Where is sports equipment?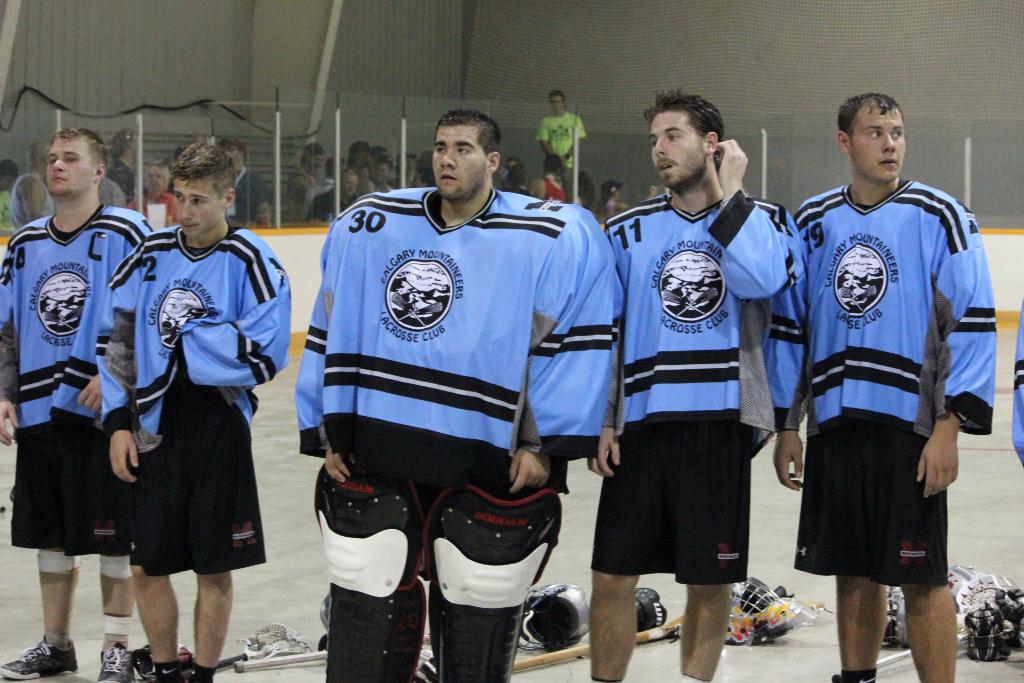
box=[882, 587, 919, 647].
